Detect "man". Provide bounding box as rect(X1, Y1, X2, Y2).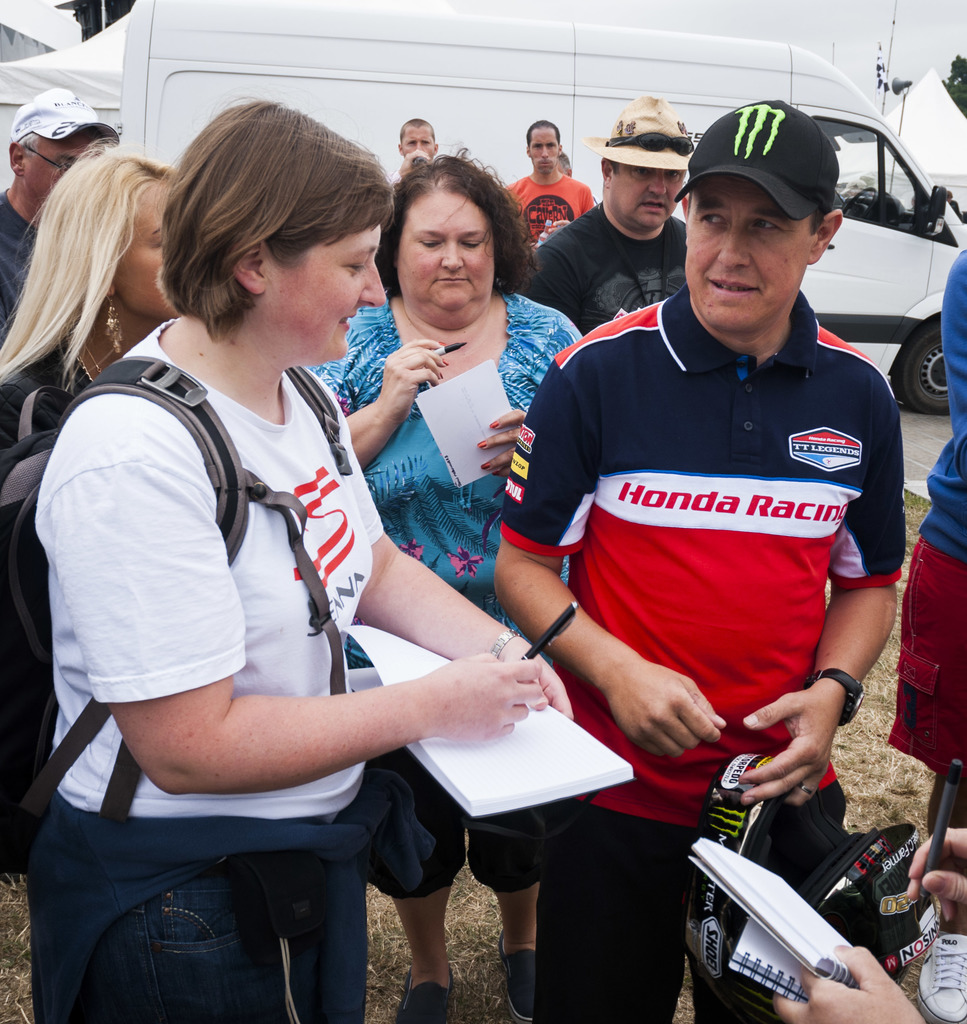
rect(518, 99, 700, 340).
